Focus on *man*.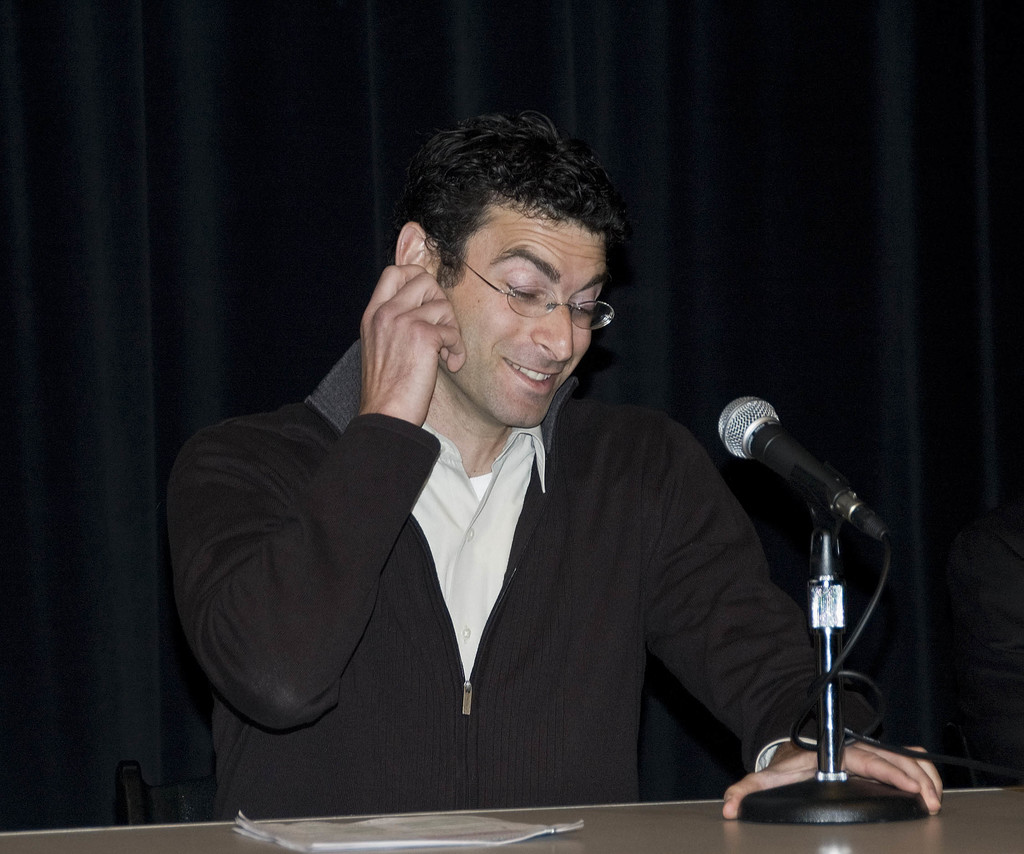
Focused at Rect(168, 134, 844, 821).
